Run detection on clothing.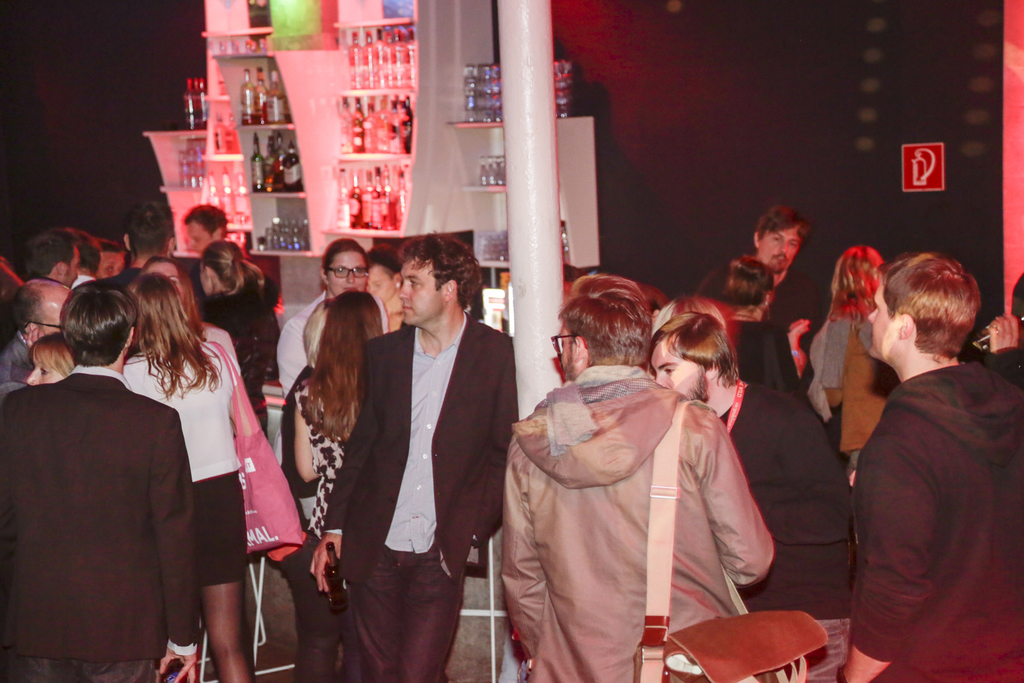
Result: [x1=116, y1=330, x2=251, y2=581].
